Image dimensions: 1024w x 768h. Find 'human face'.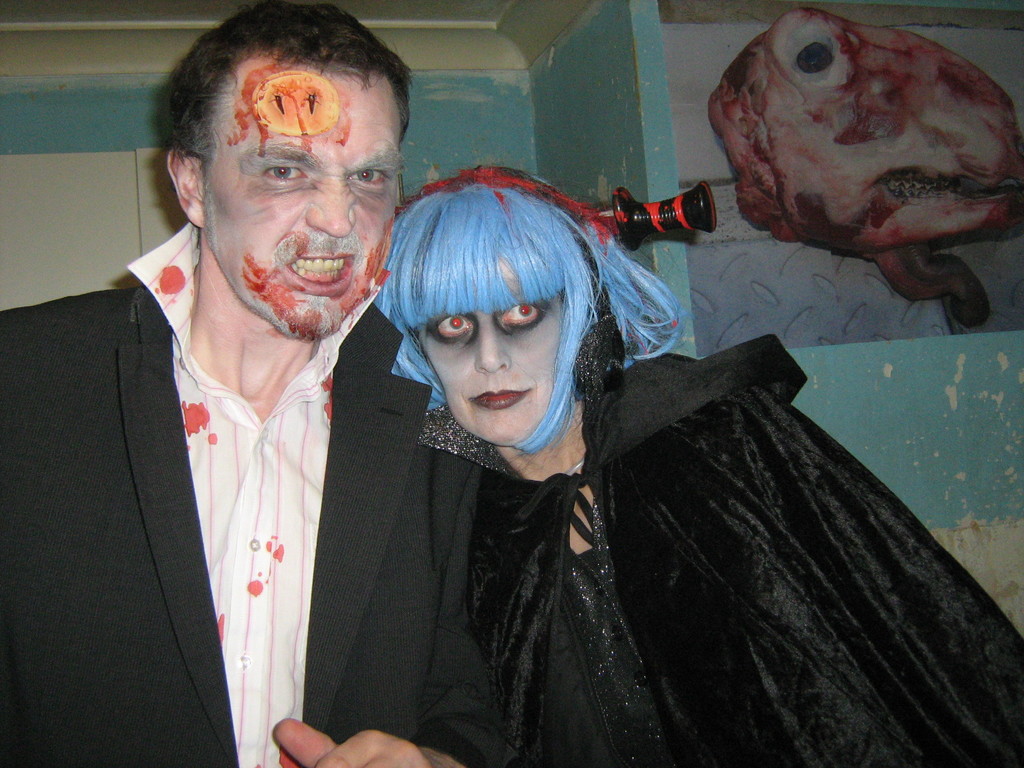
box(416, 297, 560, 436).
